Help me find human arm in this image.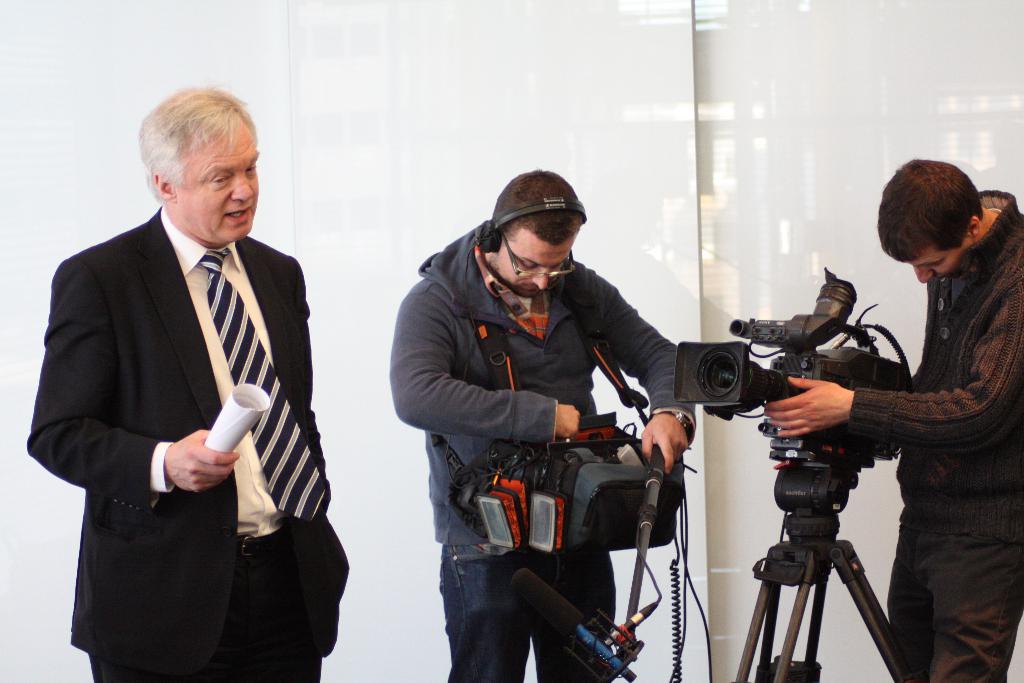
Found it: l=20, t=252, r=237, b=498.
